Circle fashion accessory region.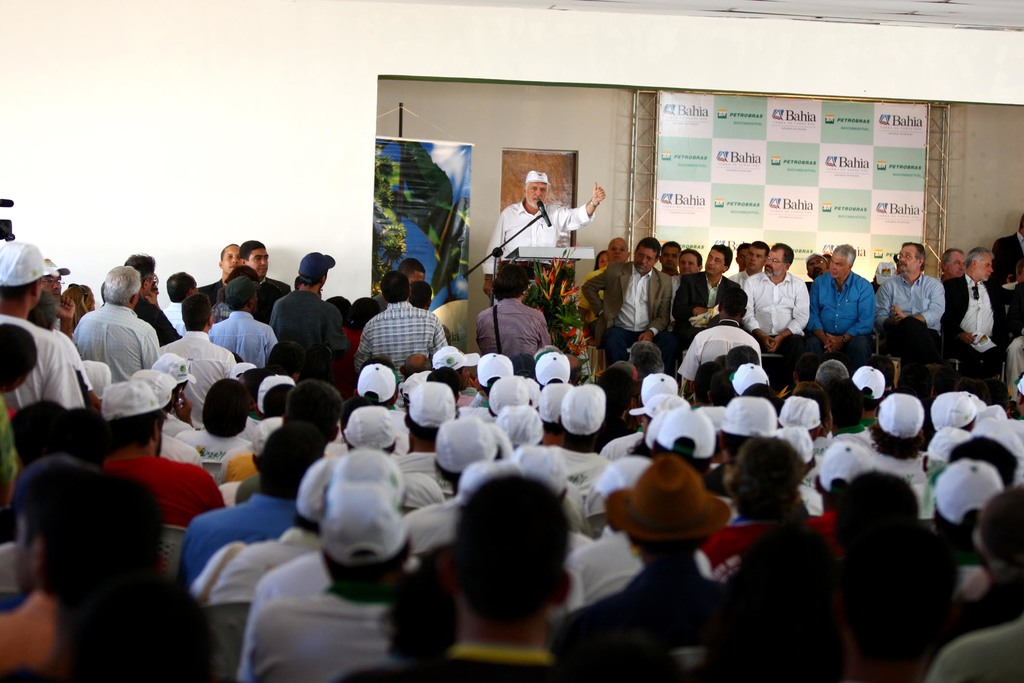
Region: [346, 399, 401, 448].
